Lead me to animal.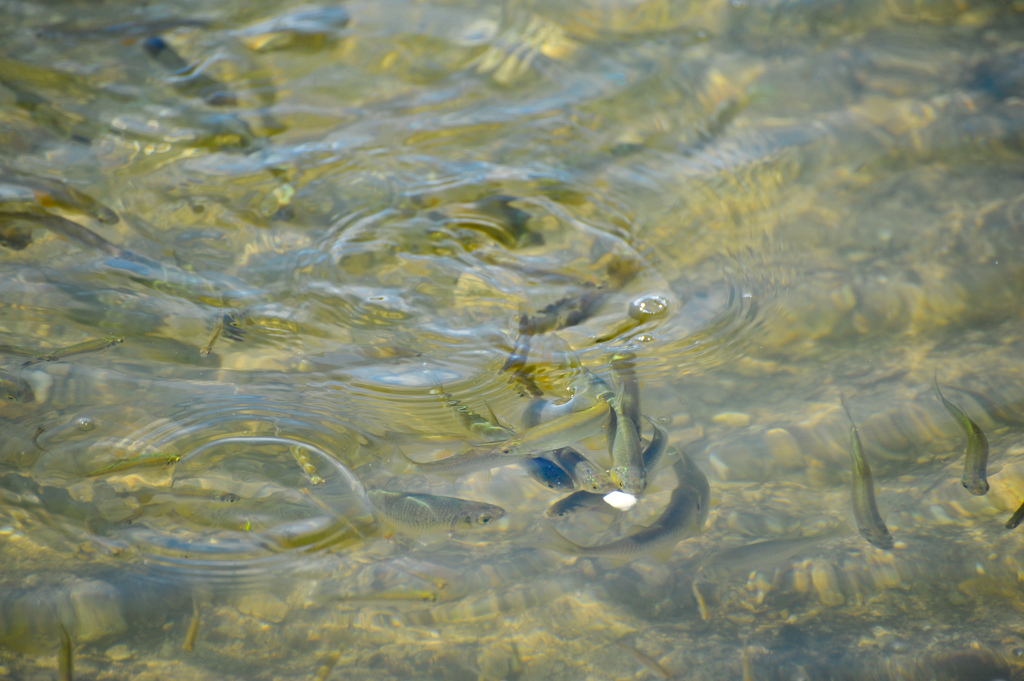
Lead to pyautogui.locateOnScreen(44, 588, 75, 679).
